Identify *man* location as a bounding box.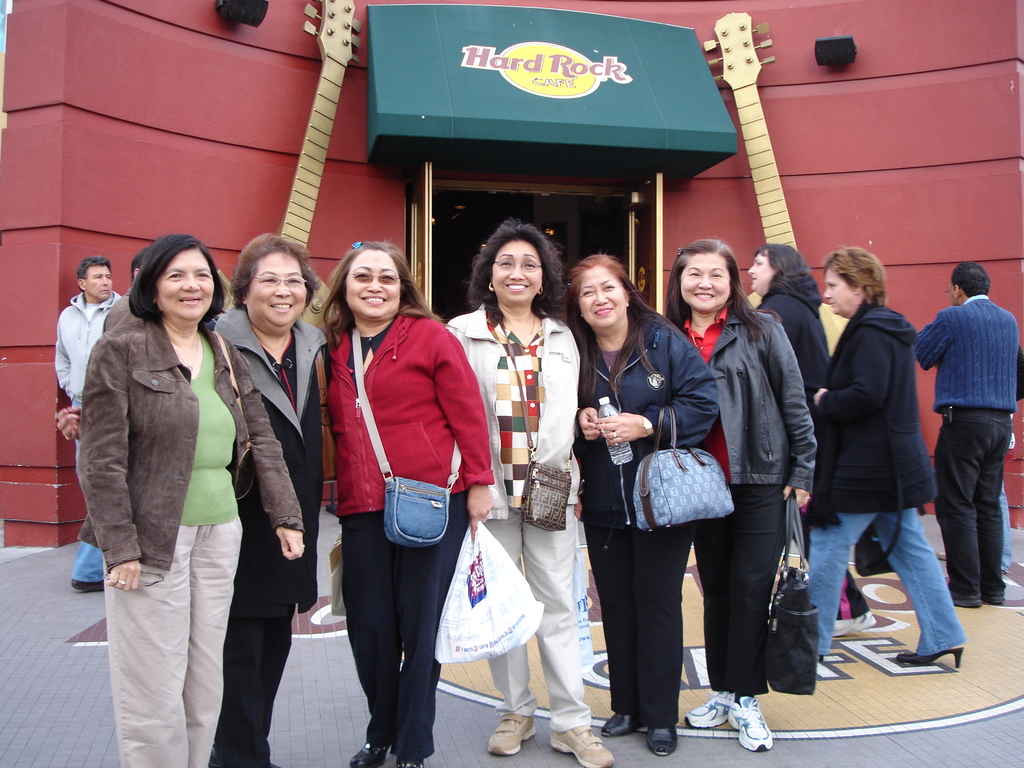
x1=52 y1=255 x2=129 y2=458.
